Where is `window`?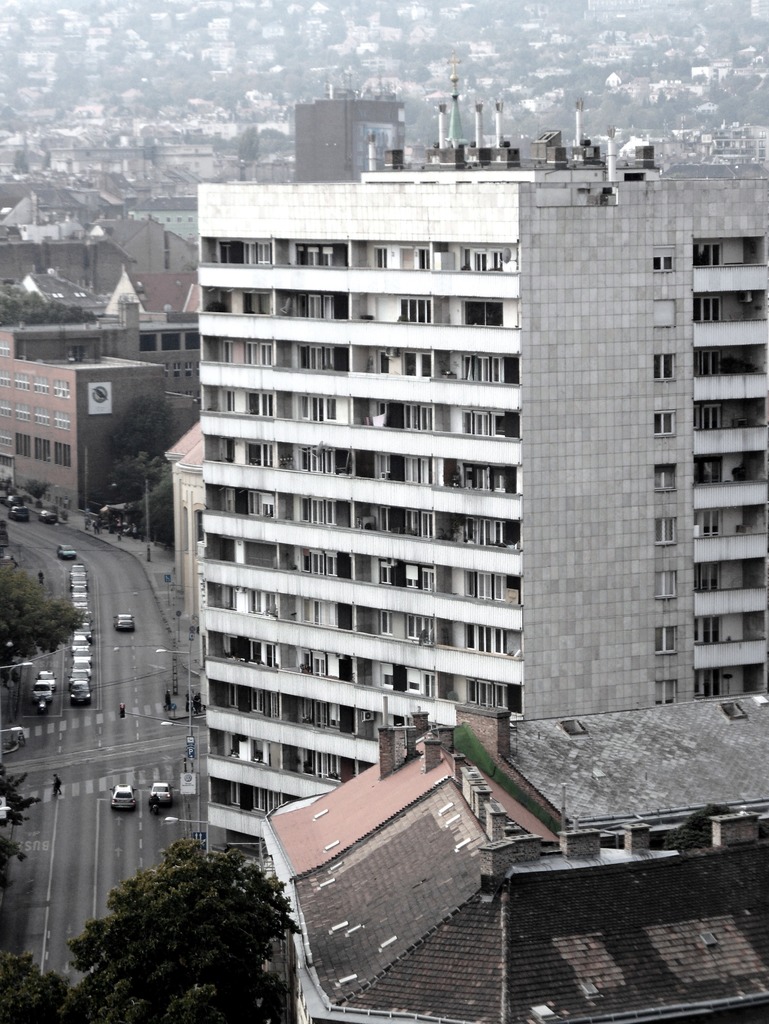
left=661, top=570, right=686, bottom=598.
